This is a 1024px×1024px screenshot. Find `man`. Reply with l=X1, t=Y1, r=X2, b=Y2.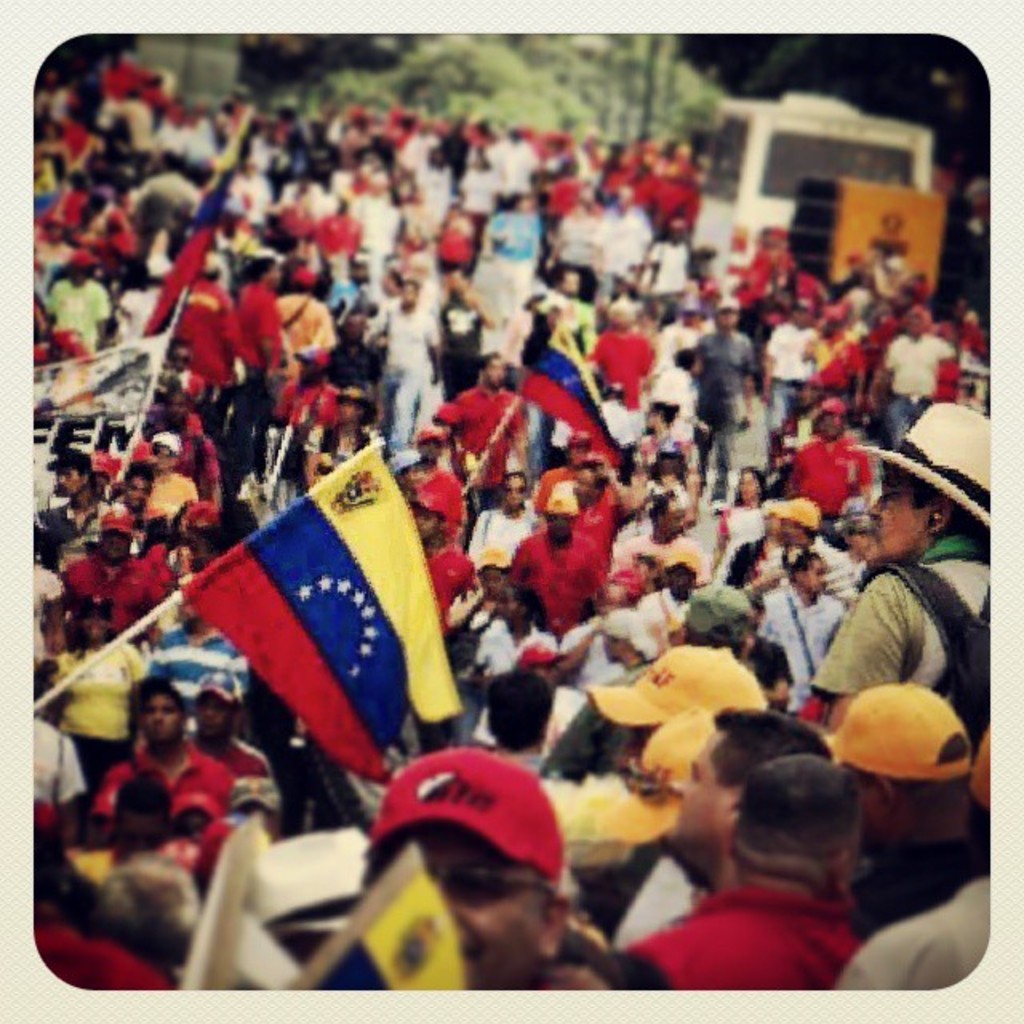
l=872, t=310, r=952, b=443.
